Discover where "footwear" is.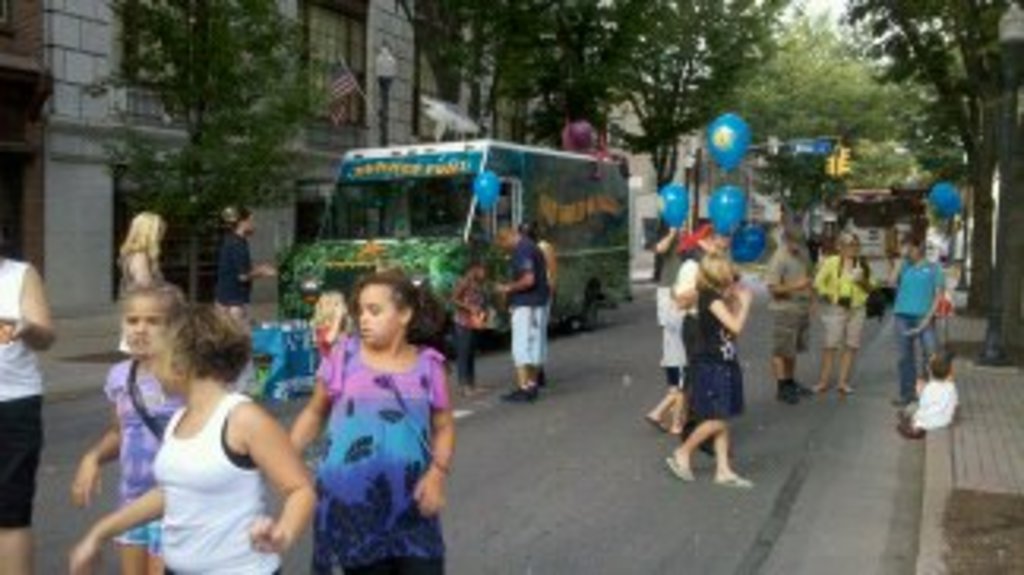
Discovered at x1=793 y1=379 x2=809 y2=401.
